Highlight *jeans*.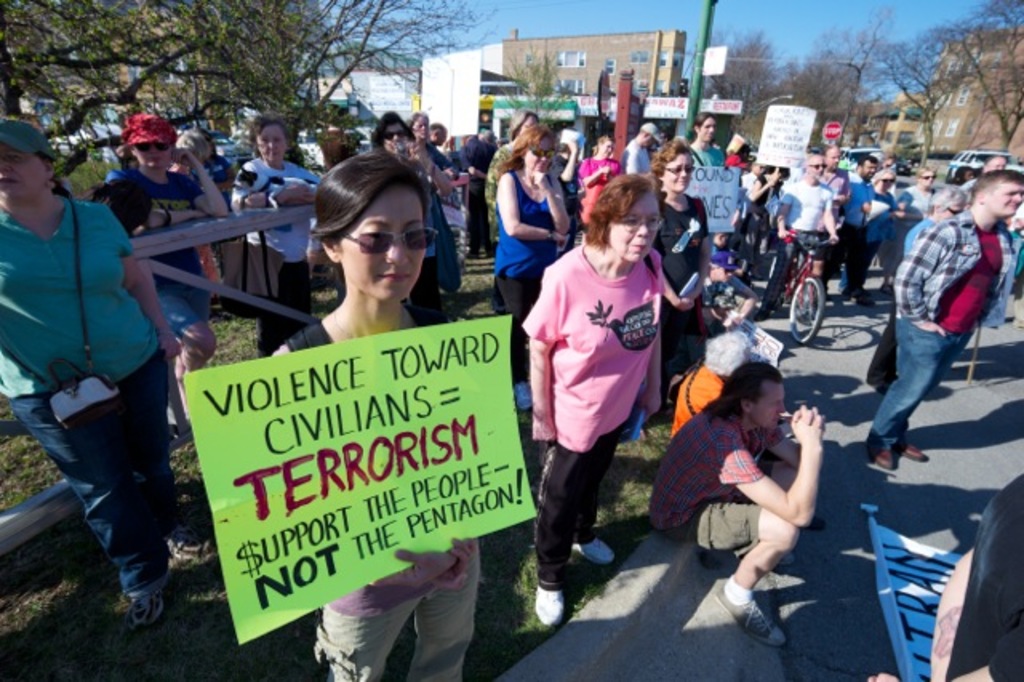
Highlighted region: region(840, 231, 862, 299).
